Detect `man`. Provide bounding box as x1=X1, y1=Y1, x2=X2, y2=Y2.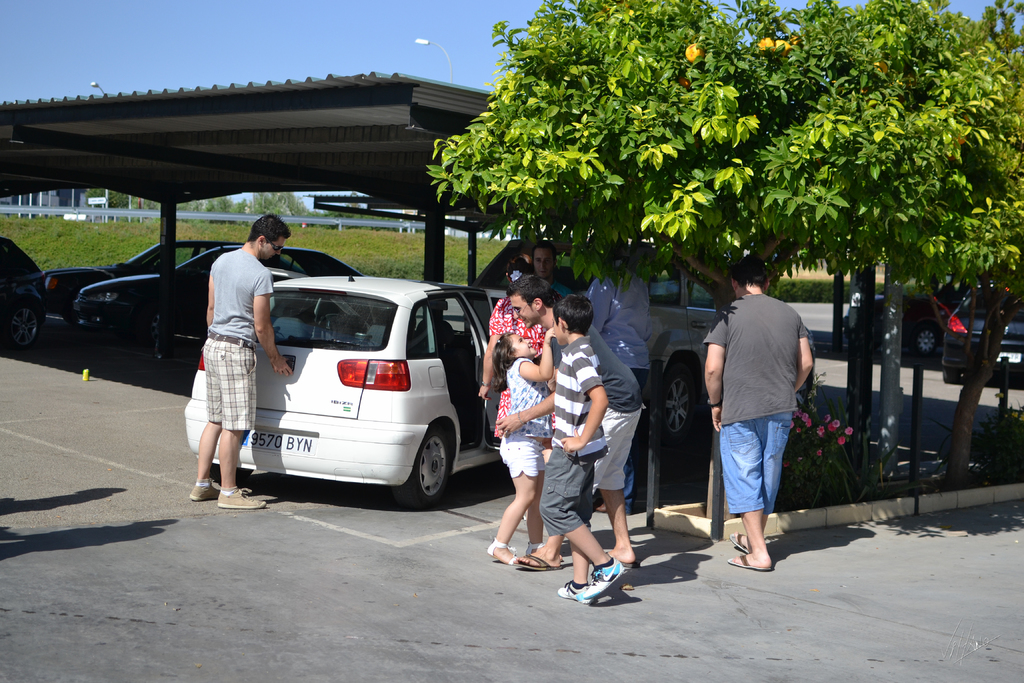
x1=189, y1=211, x2=292, y2=509.
